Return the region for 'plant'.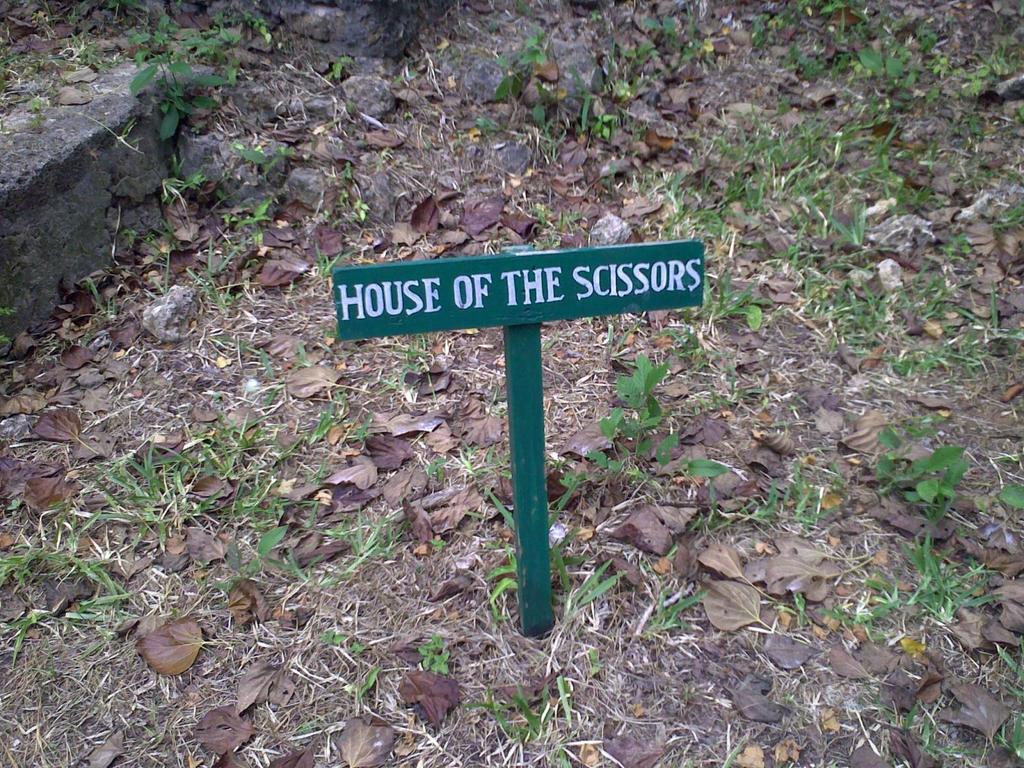
box(90, 425, 216, 554).
